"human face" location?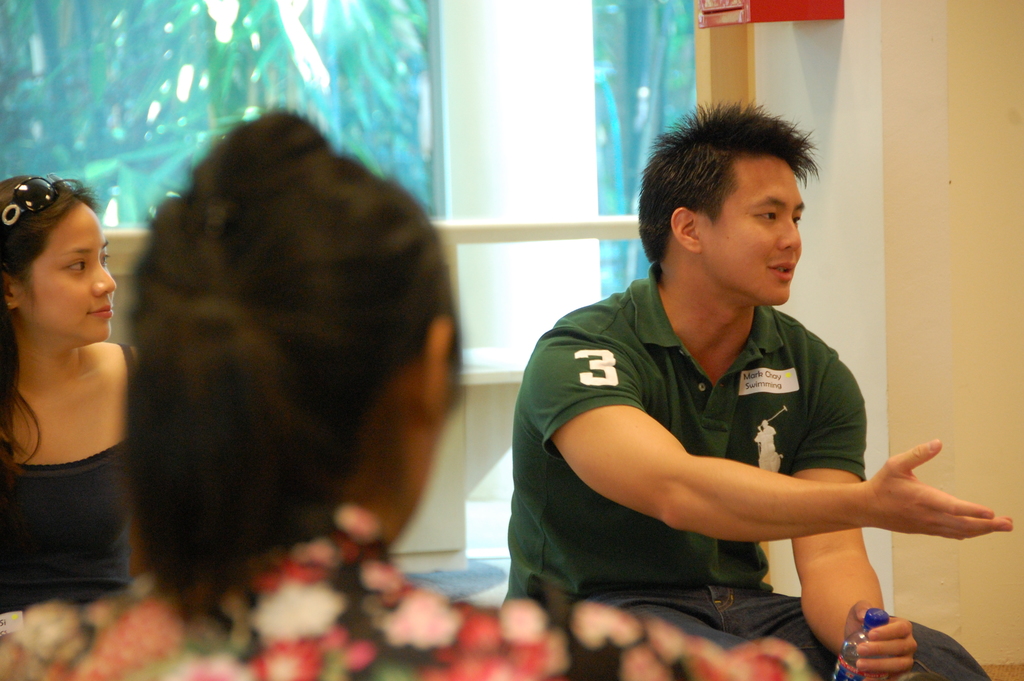
(x1=15, y1=199, x2=118, y2=344)
